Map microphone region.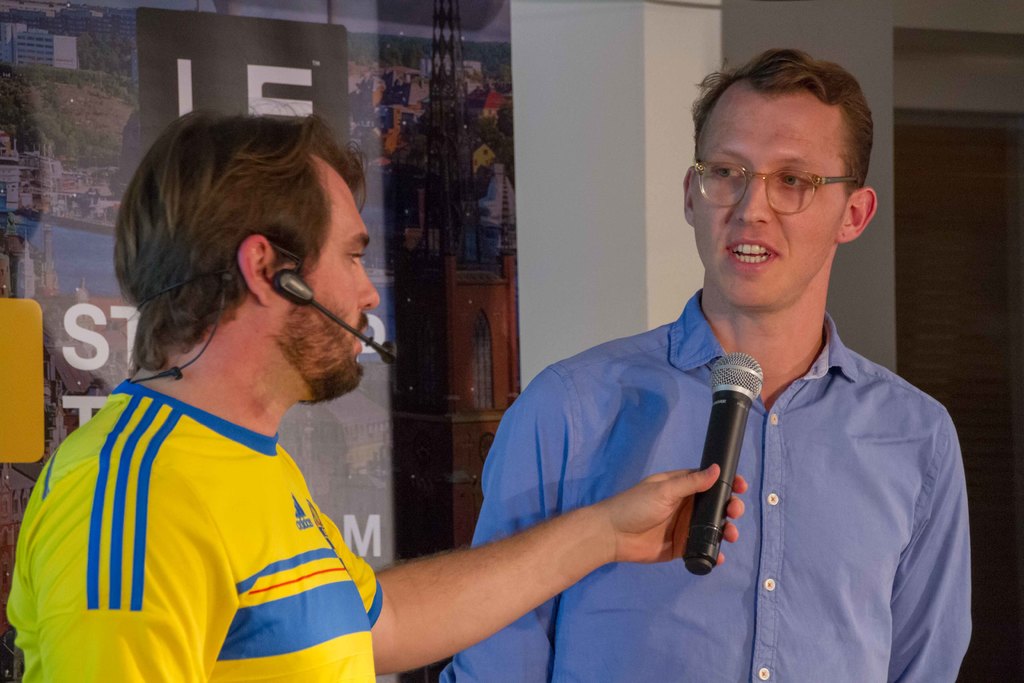
Mapped to (681,352,770,575).
